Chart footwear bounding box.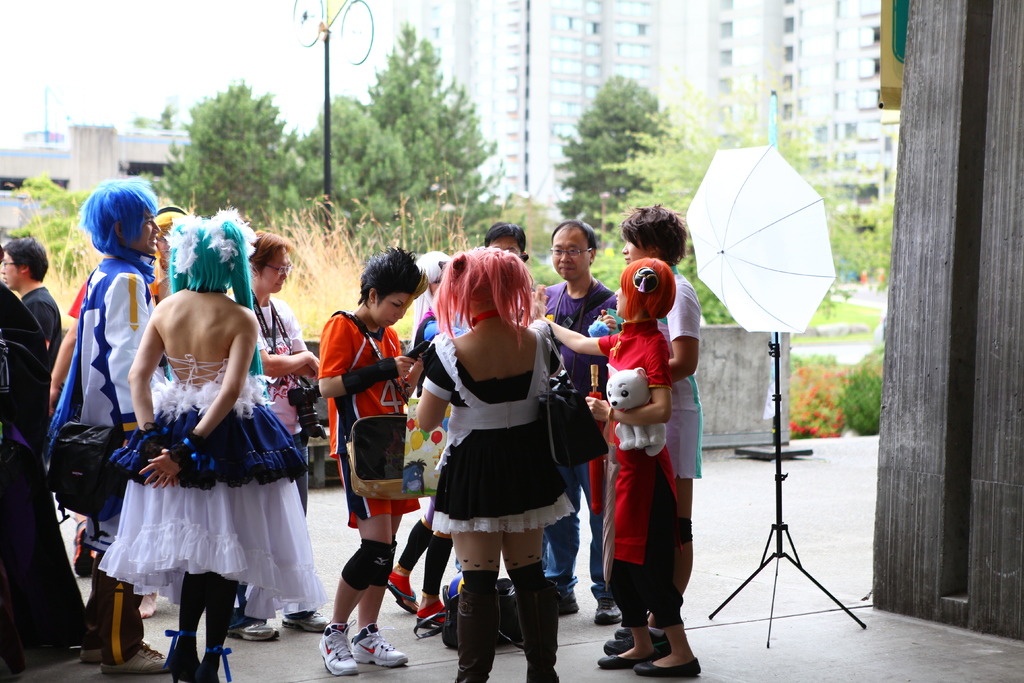
Charted: [454,611,498,682].
